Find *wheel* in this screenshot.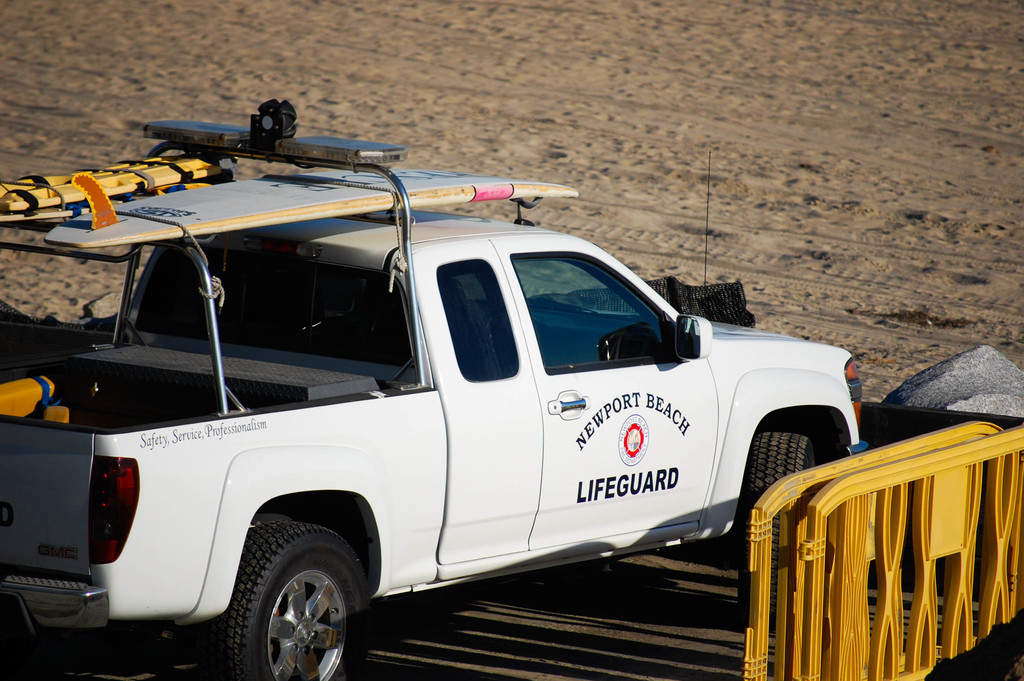
The bounding box for *wheel* is {"left": 742, "top": 429, "right": 820, "bottom": 638}.
